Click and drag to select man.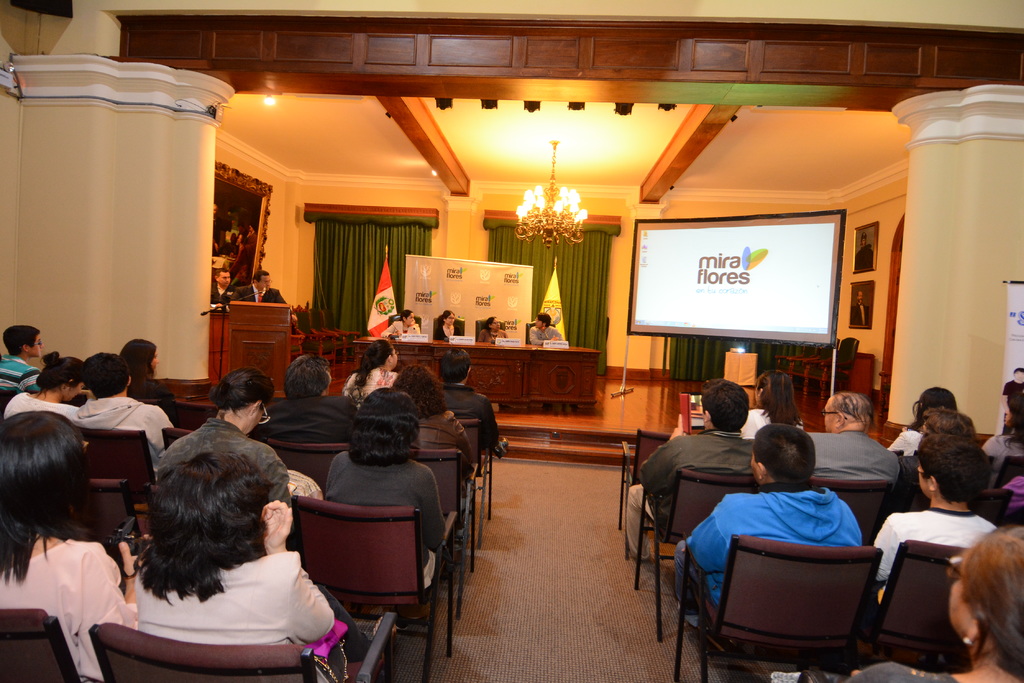
Selection: 211,269,237,301.
